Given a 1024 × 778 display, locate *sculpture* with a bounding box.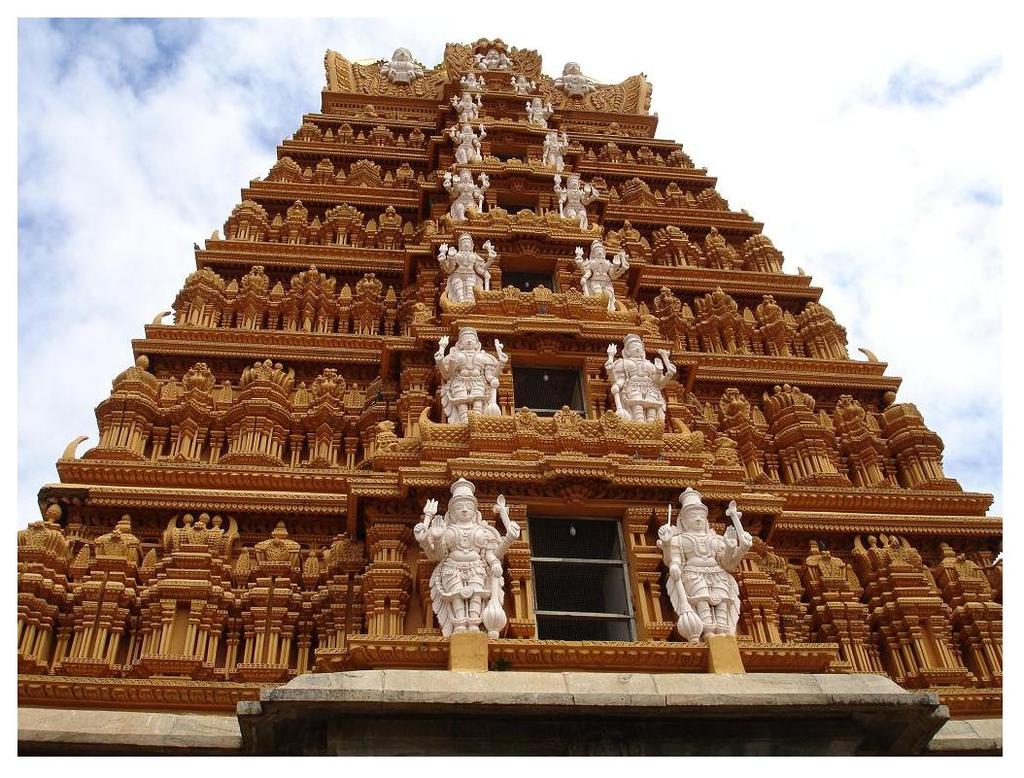
Located: bbox(541, 131, 574, 169).
